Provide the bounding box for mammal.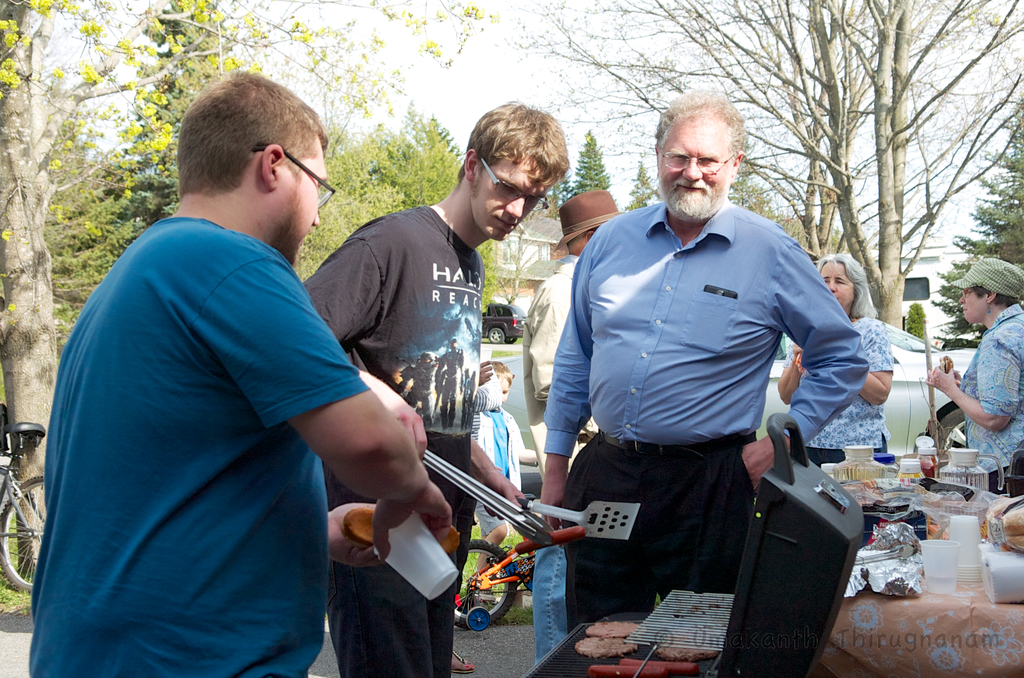
<bbox>536, 85, 873, 626</bbox>.
